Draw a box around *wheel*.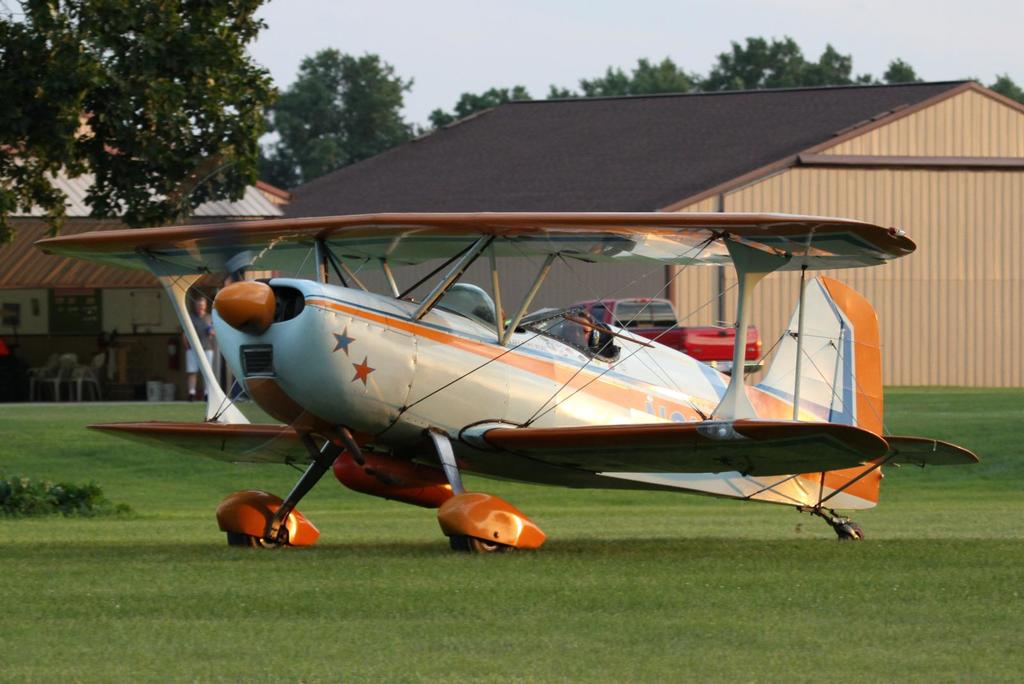
{"left": 447, "top": 525, "right": 505, "bottom": 562}.
